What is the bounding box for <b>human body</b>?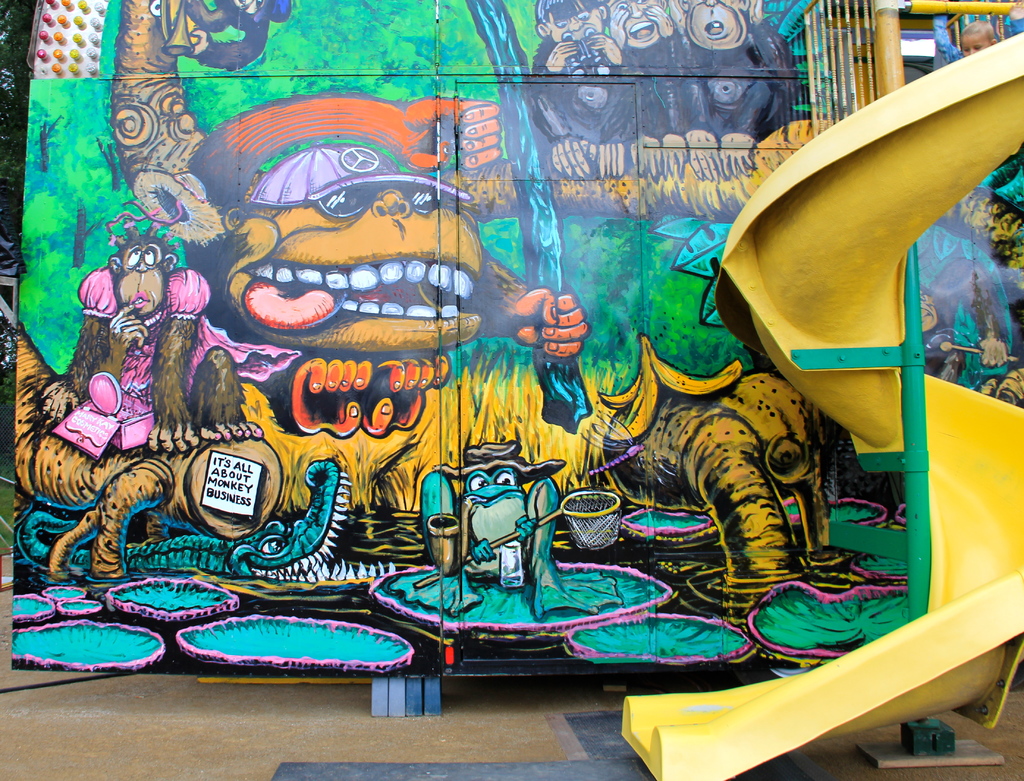
Rect(415, 447, 597, 620).
